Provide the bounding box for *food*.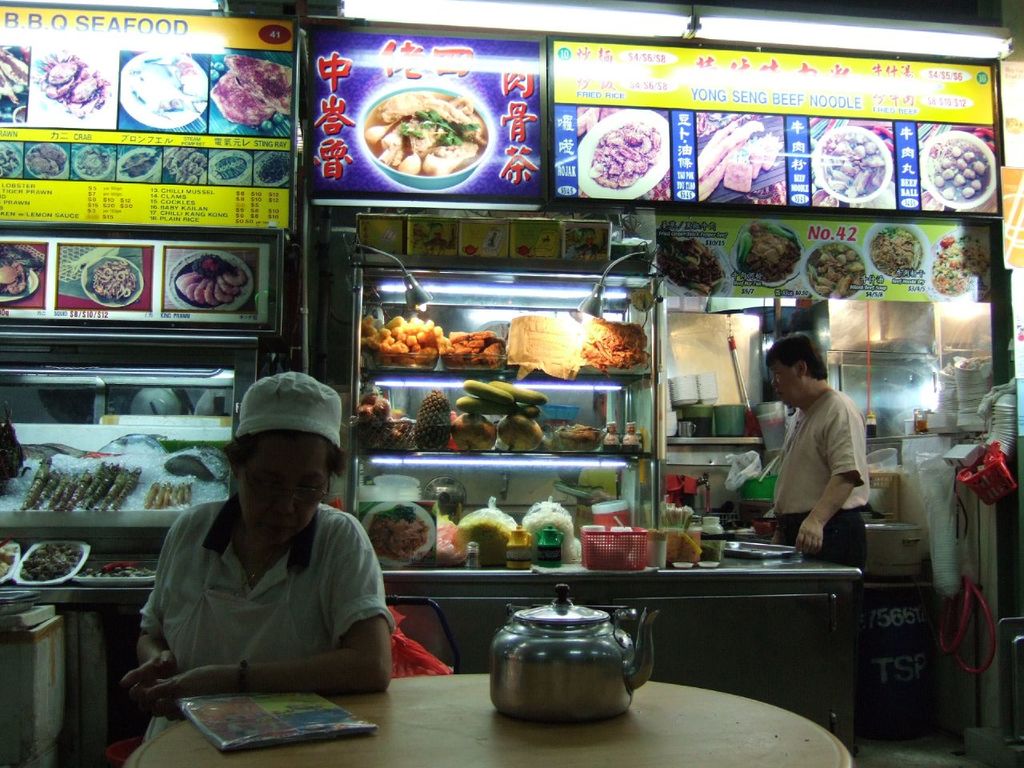
region(652, 230, 722, 302).
